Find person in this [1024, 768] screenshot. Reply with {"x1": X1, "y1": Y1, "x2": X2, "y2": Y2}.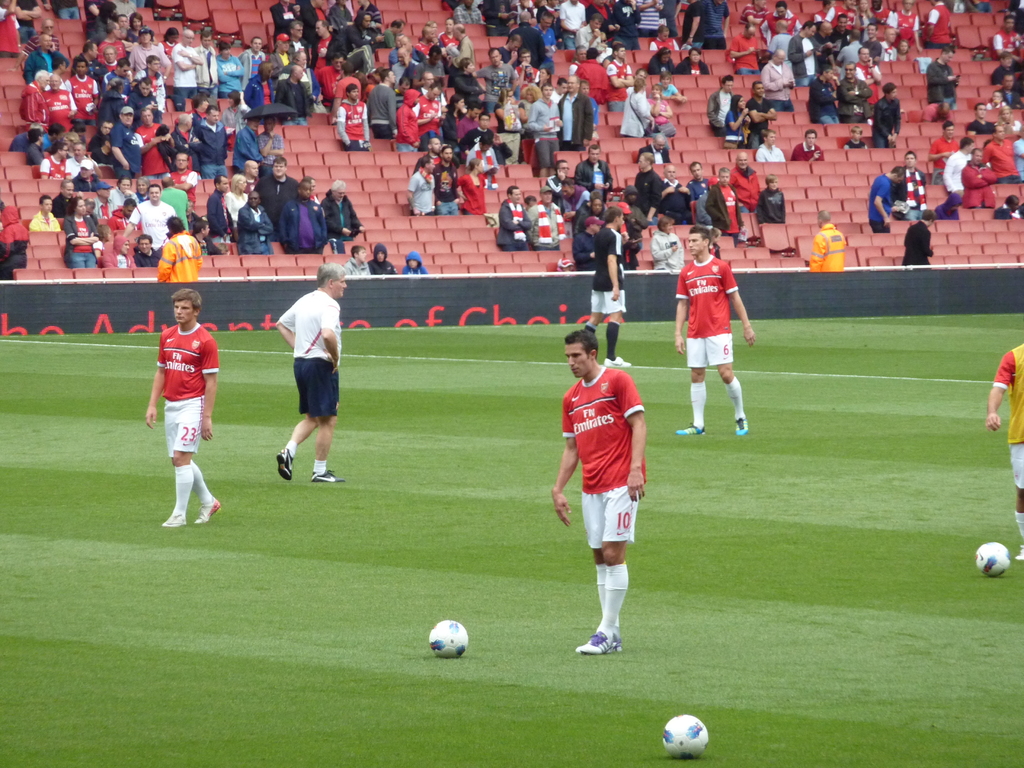
{"x1": 29, "y1": 195, "x2": 62, "y2": 228}.
